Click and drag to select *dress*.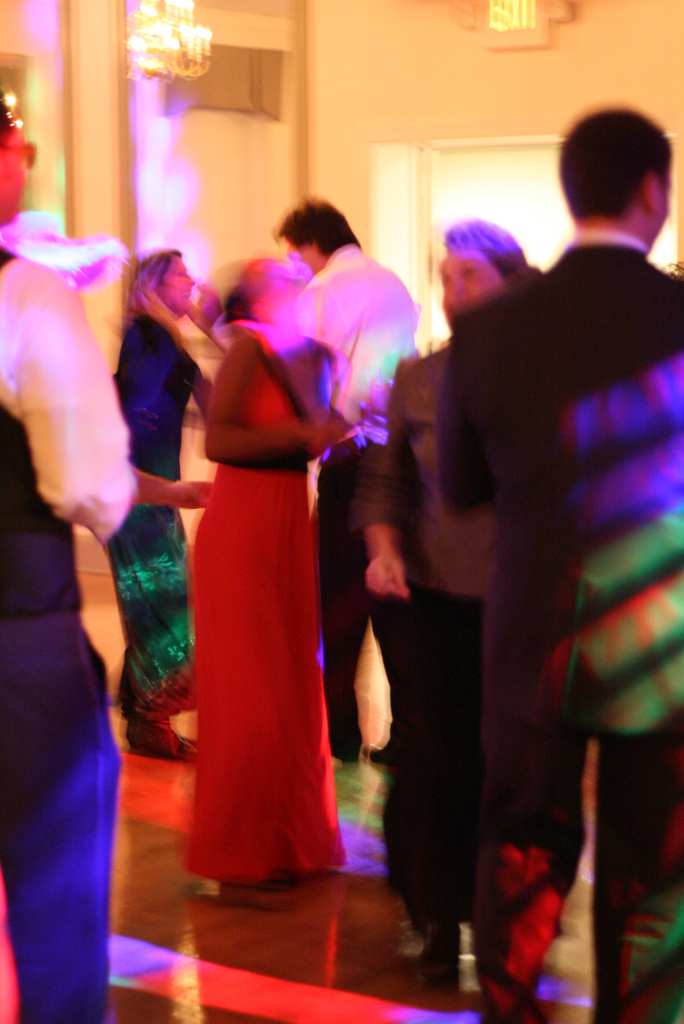
Selection: (94,310,193,719).
